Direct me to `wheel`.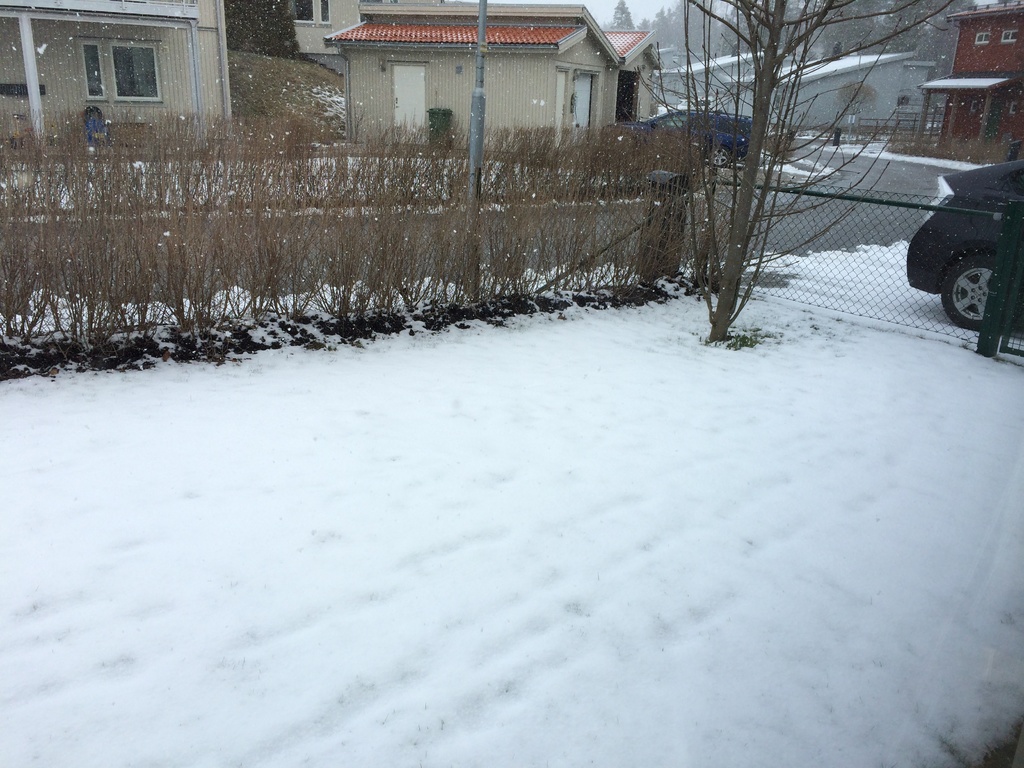
Direction: (left=706, top=144, right=731, bottom=170).
